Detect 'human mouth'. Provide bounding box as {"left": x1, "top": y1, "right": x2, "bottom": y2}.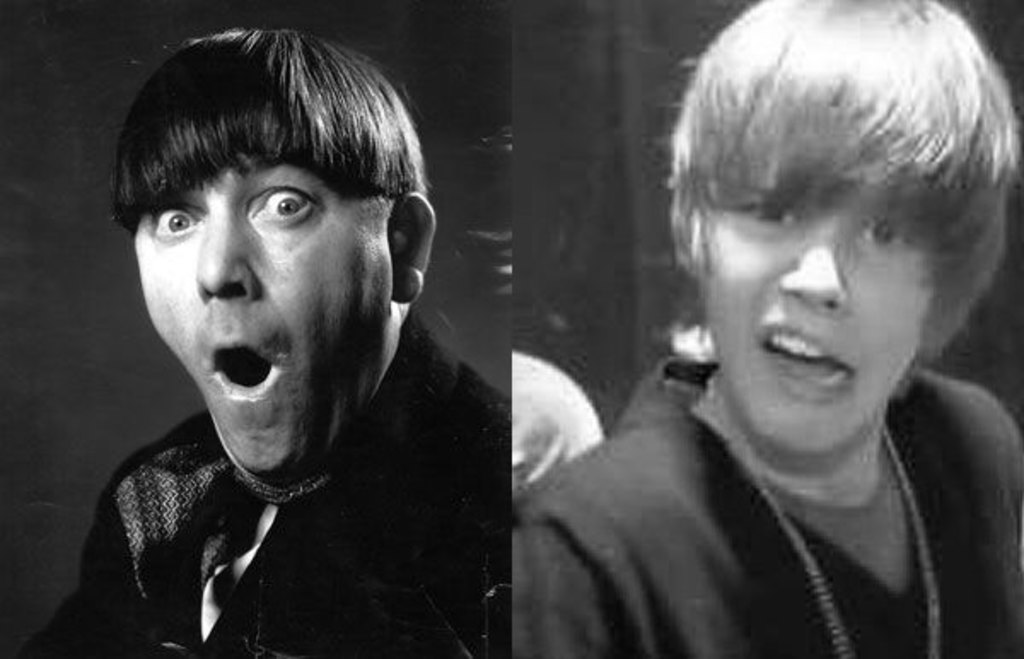
{"left": 198, "top": 333, "right": 290, "bottom": 410}.
